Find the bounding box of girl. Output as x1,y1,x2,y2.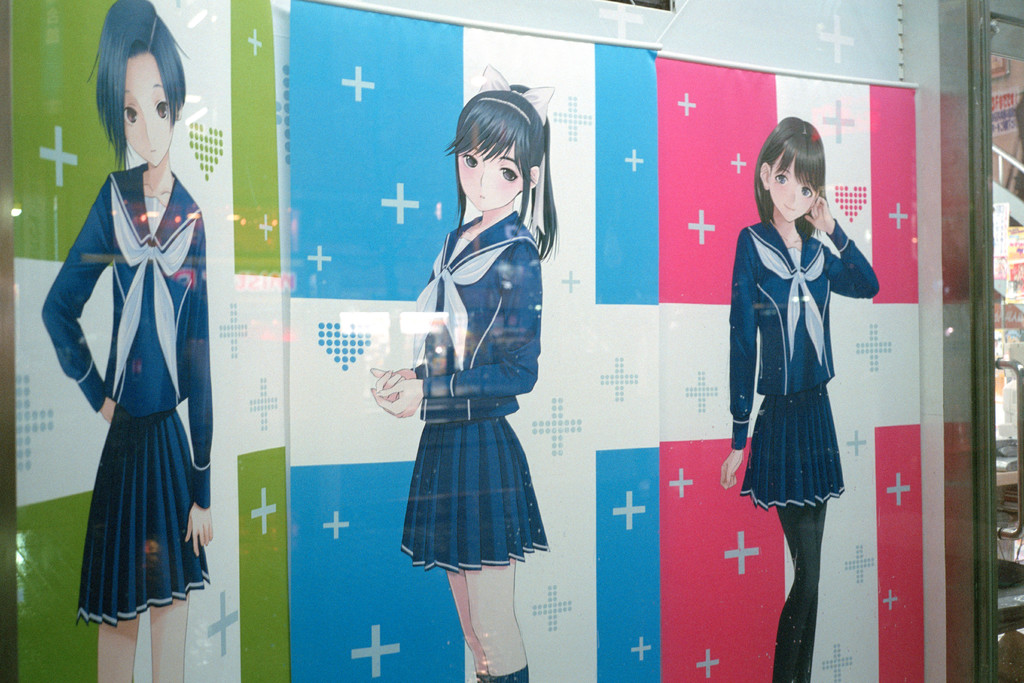
719,113,881,682.
